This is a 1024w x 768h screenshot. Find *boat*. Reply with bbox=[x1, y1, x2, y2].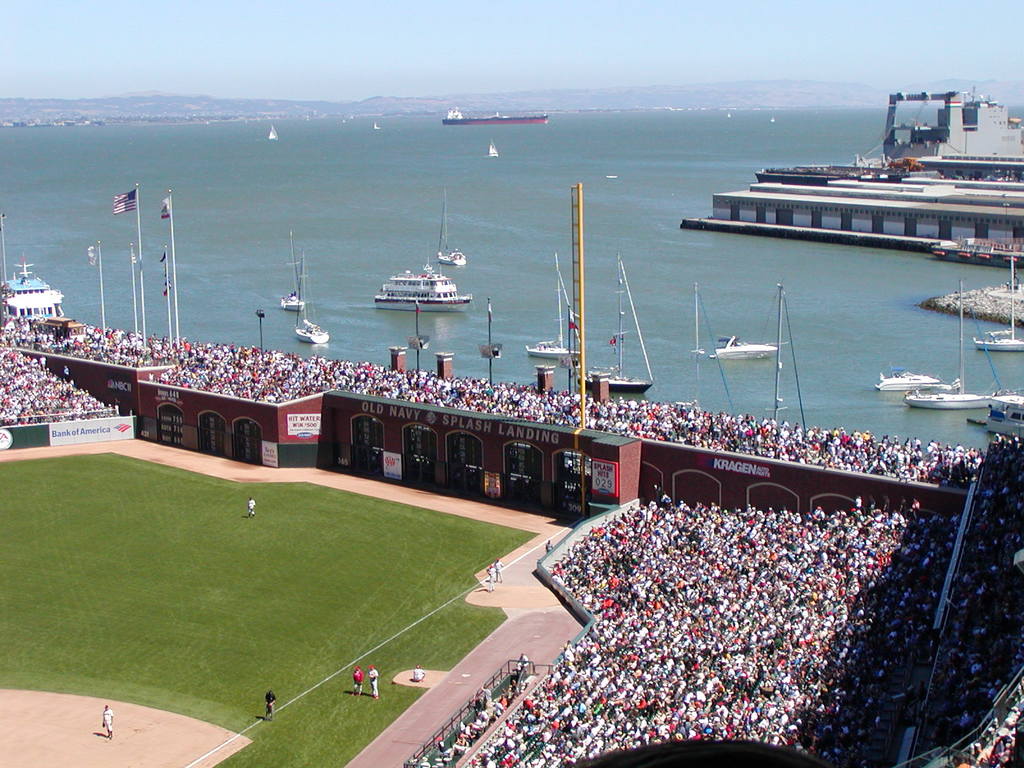
bbox=[972, 257, 1023, 348].
